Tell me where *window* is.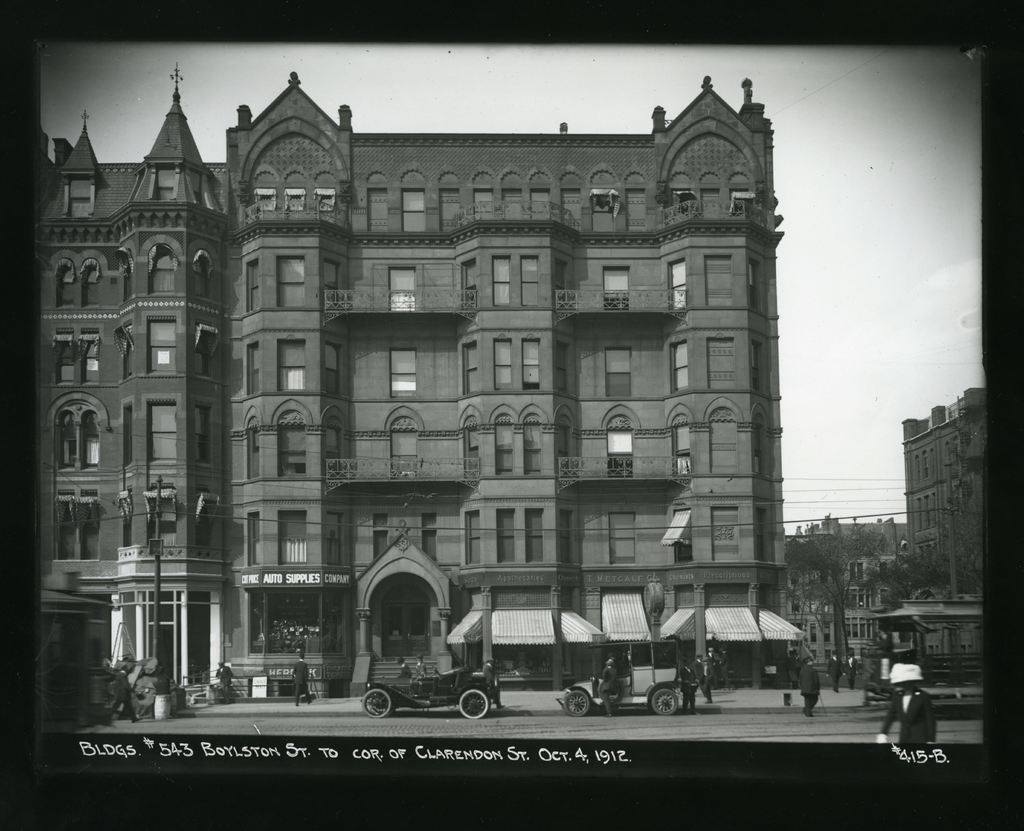
*window* is at [753, 342, 763, 392].
